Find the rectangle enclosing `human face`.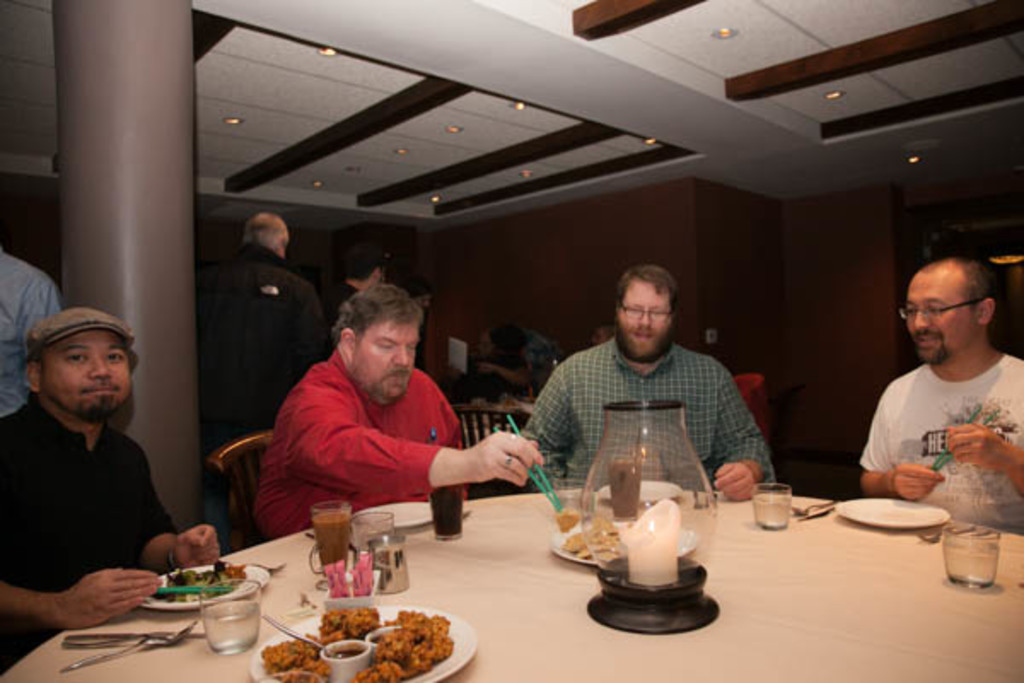
36:330:131:408.
